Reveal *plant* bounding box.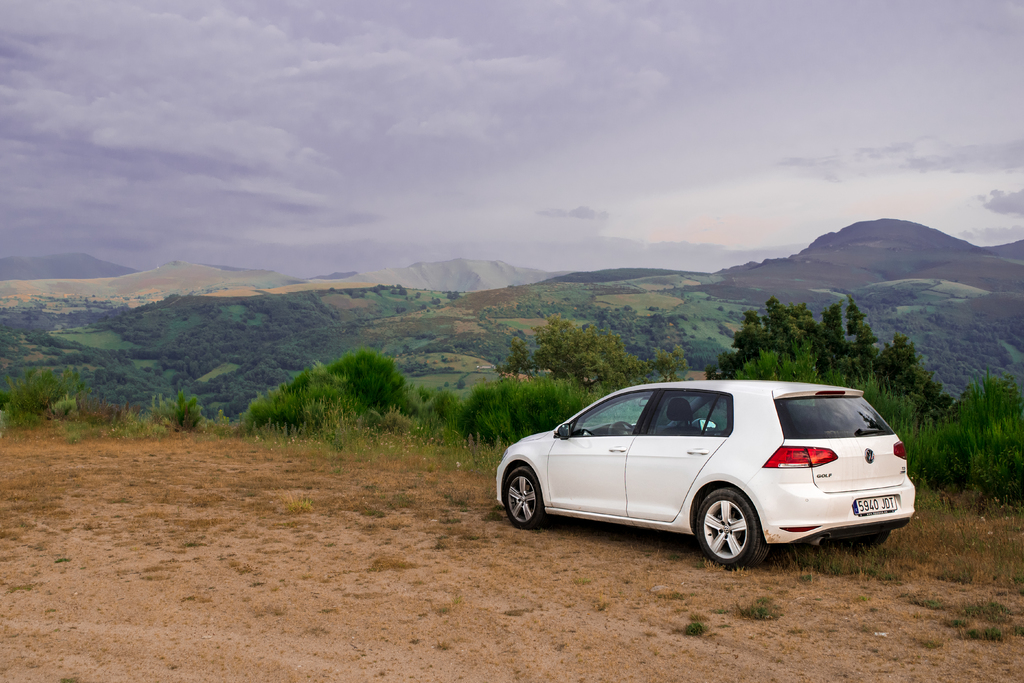
Revealed: [x1=287, y1=494, x2=312, y2=513].
